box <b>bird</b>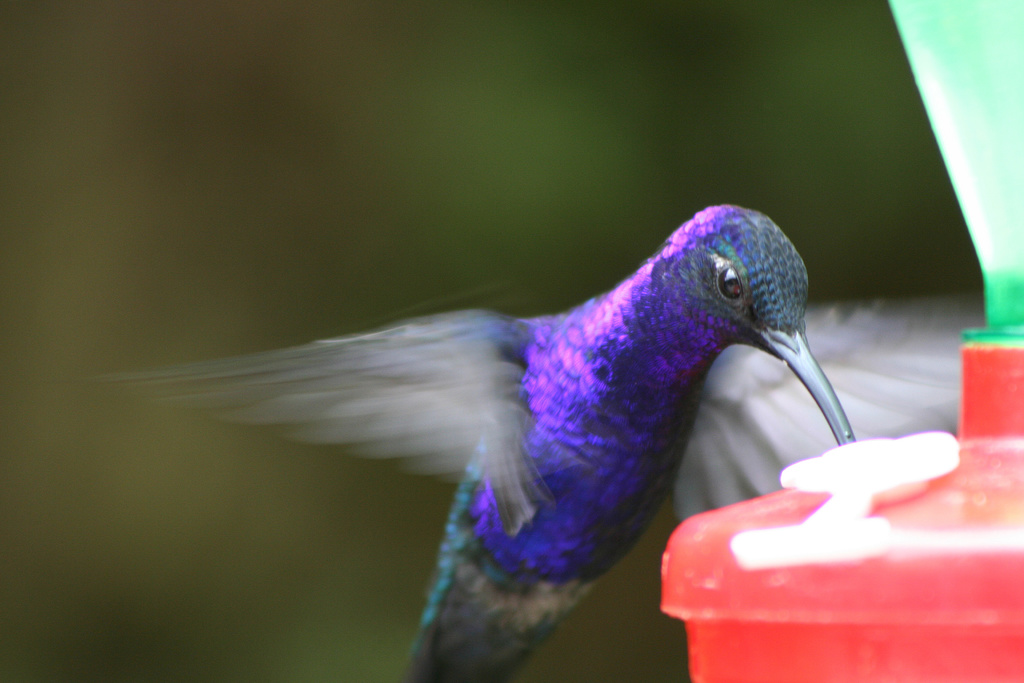
x1=113 y1=203 x2=860 y2=672
